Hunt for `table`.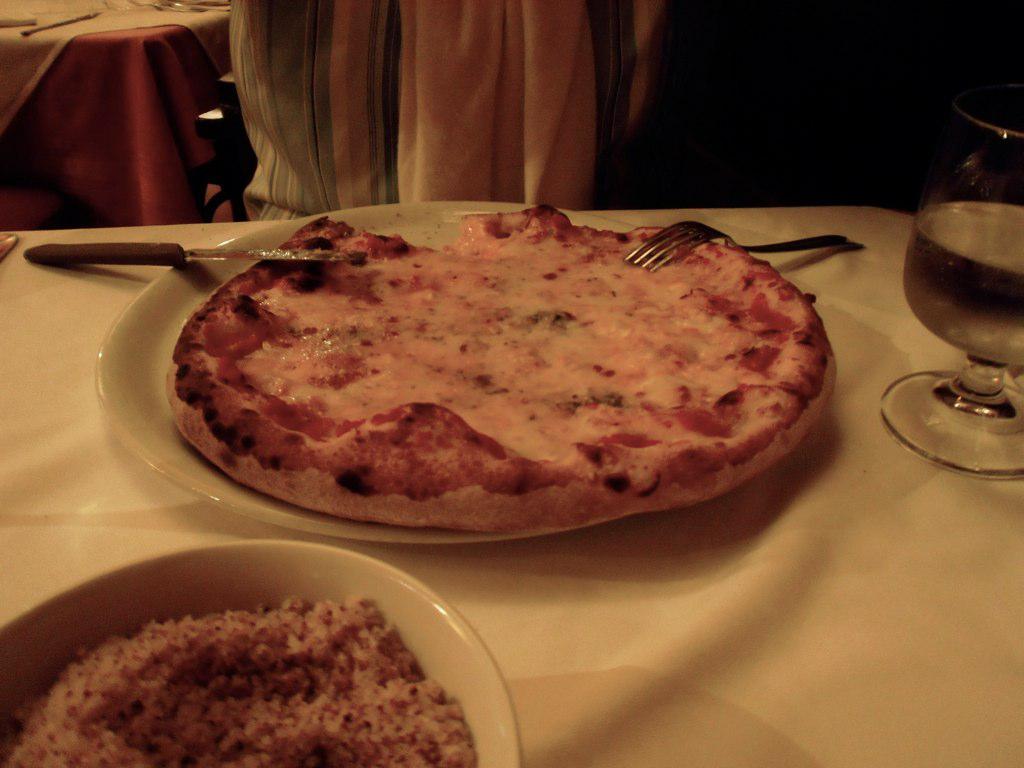
Hunted down at [left=0, top=204, right=1023, bottom=767].
